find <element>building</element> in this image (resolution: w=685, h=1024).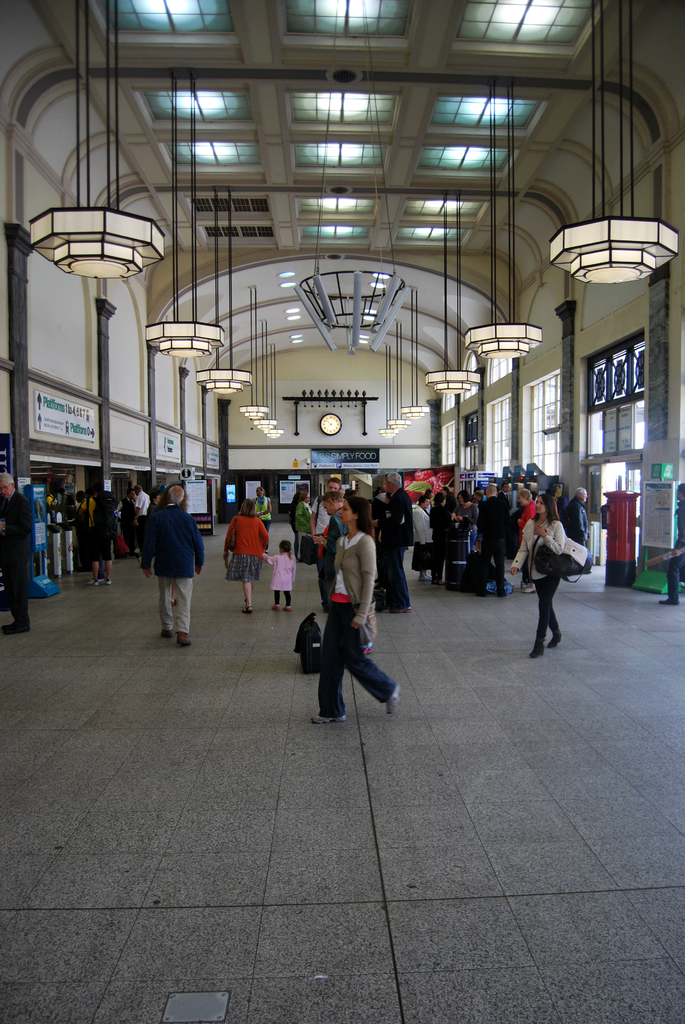
left=0, top=0, right=684, bottom=1023.
